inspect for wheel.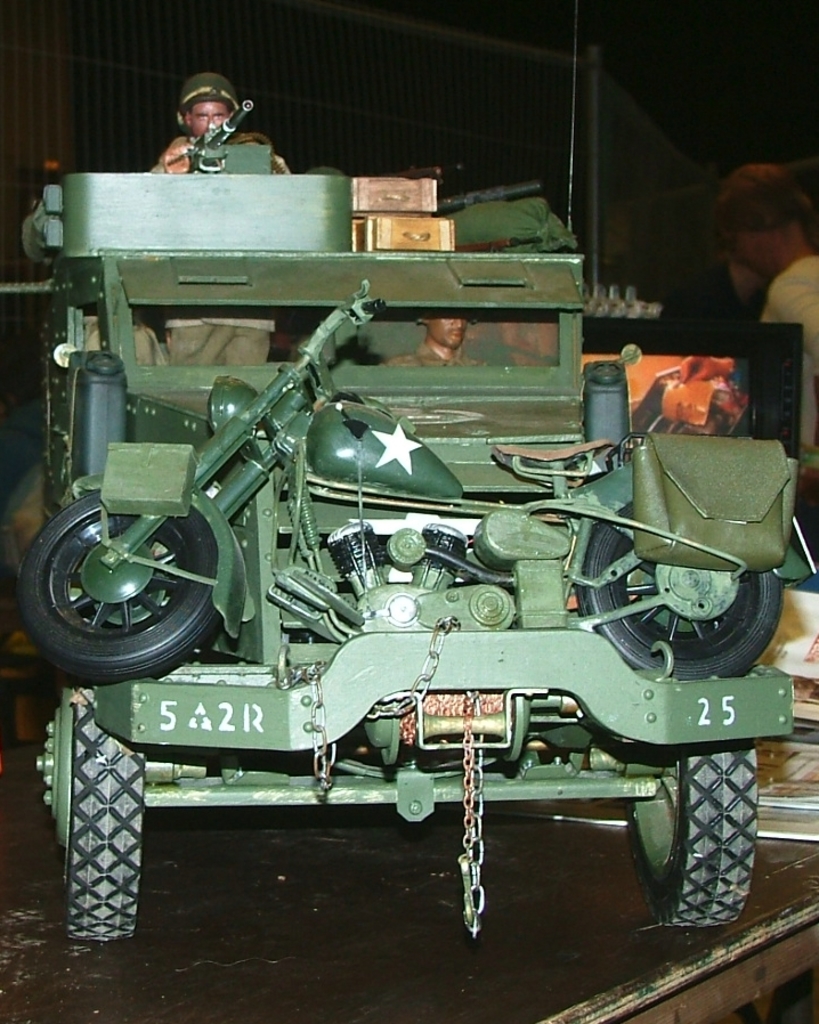
Inspection: <bbox>576, 506, 787, 686</bbox>.
